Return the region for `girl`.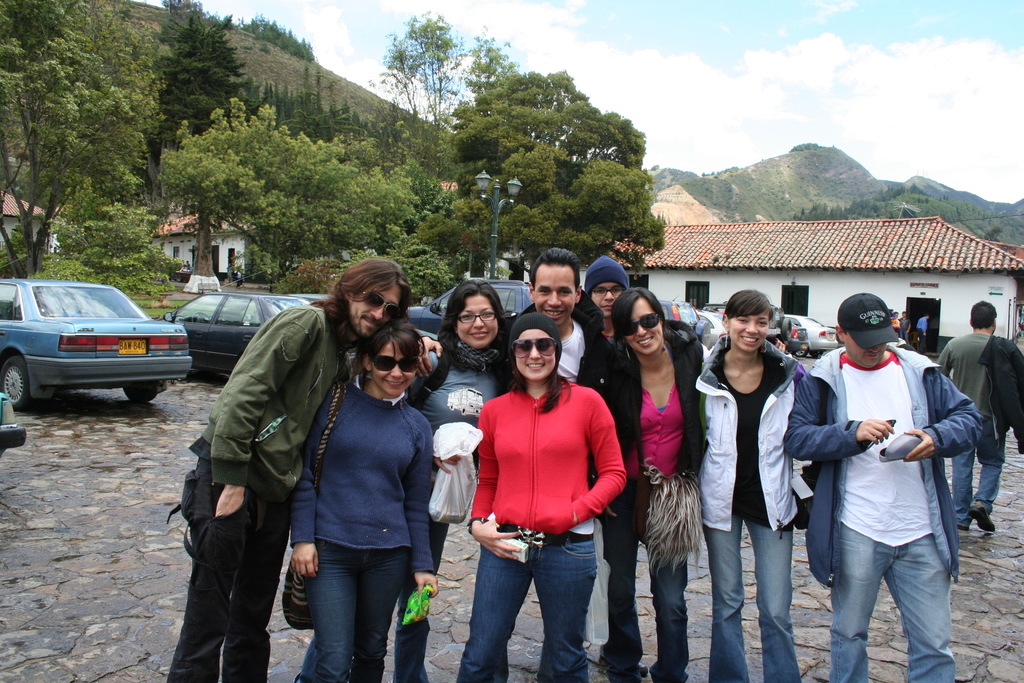
rect(289, 322, 440, 682).
